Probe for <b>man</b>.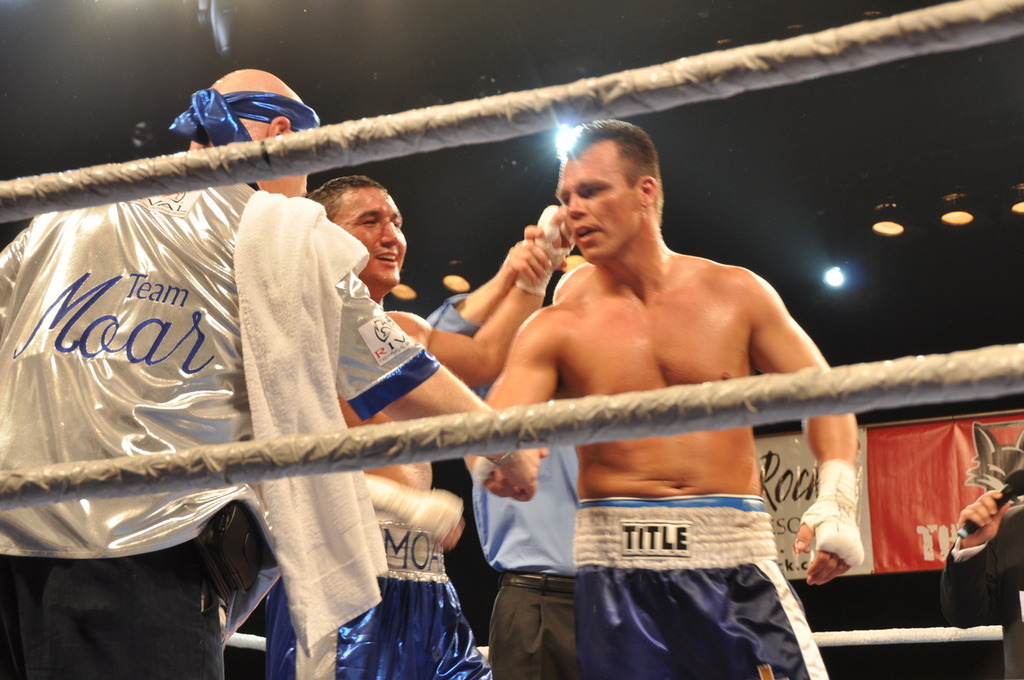
Probe result: box(423, 234, 584, 679).
